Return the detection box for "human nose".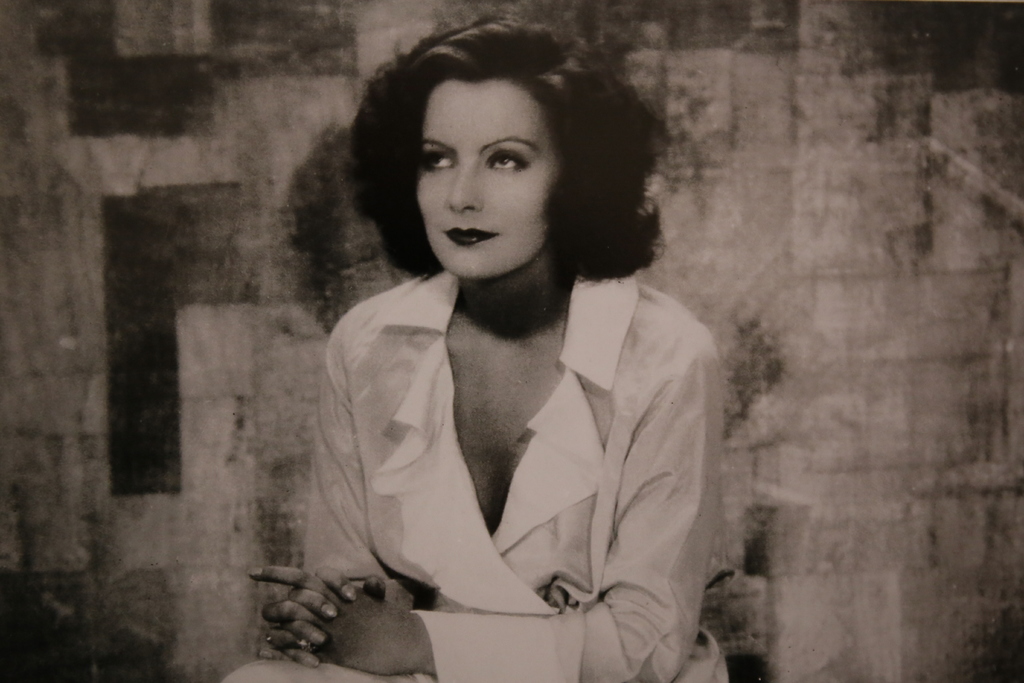
x1=446 y1=155 x2=482 y2=210.
